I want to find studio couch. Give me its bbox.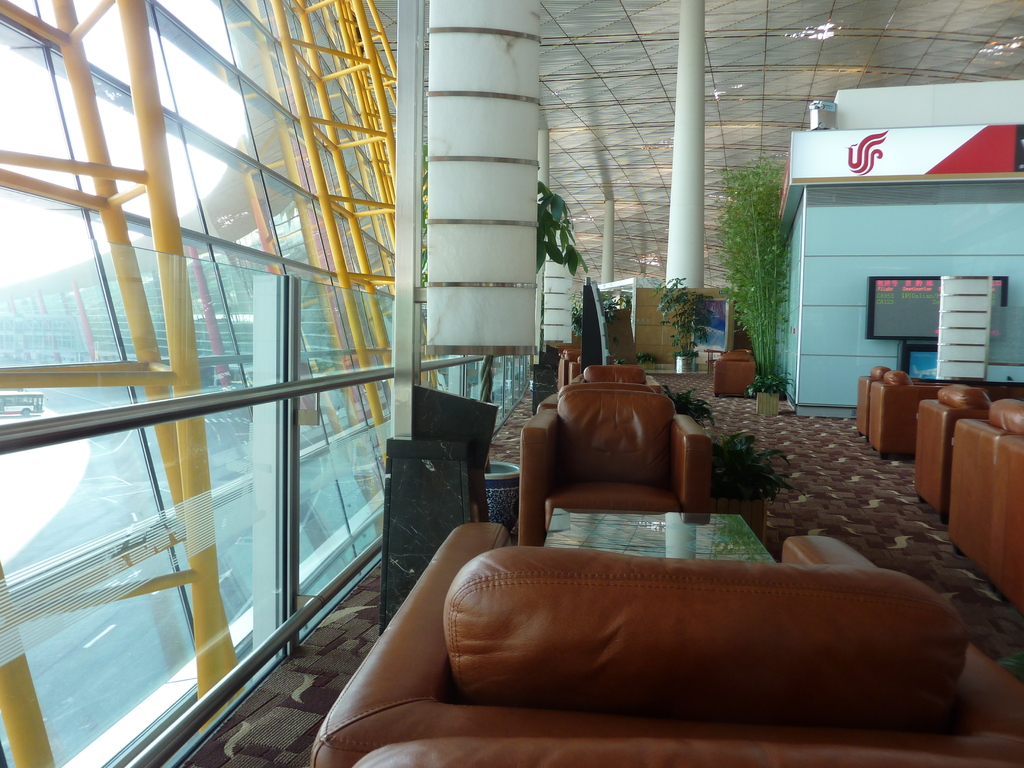
{"x1": 309, "y1": 516, "x2": 1023, "y2": 767}.
